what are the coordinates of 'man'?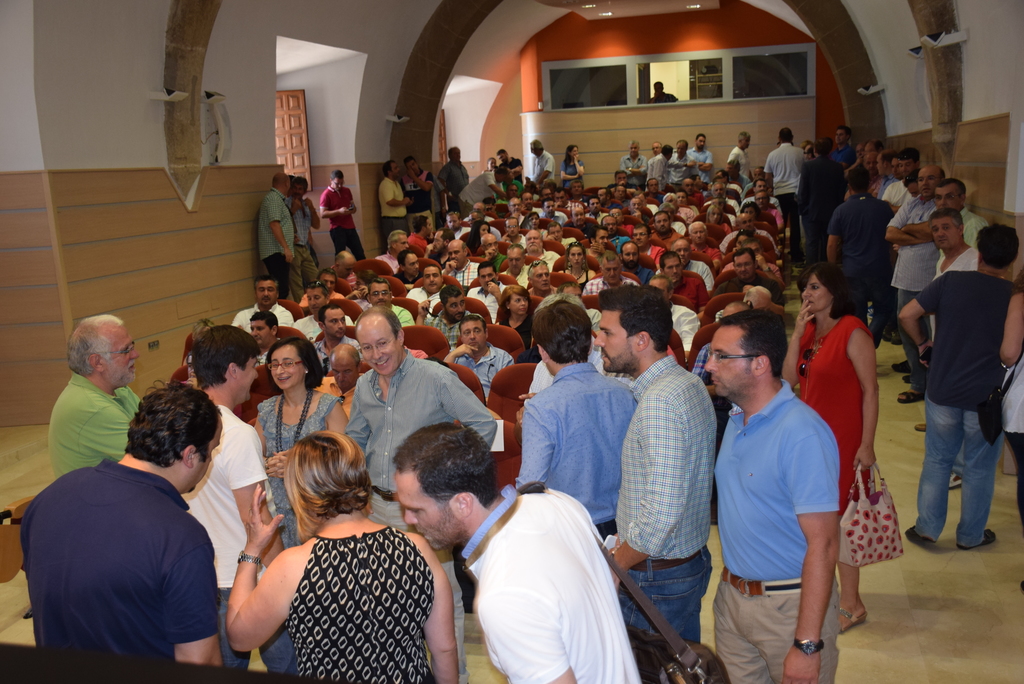
bbox(877, 156, 911, 209).
